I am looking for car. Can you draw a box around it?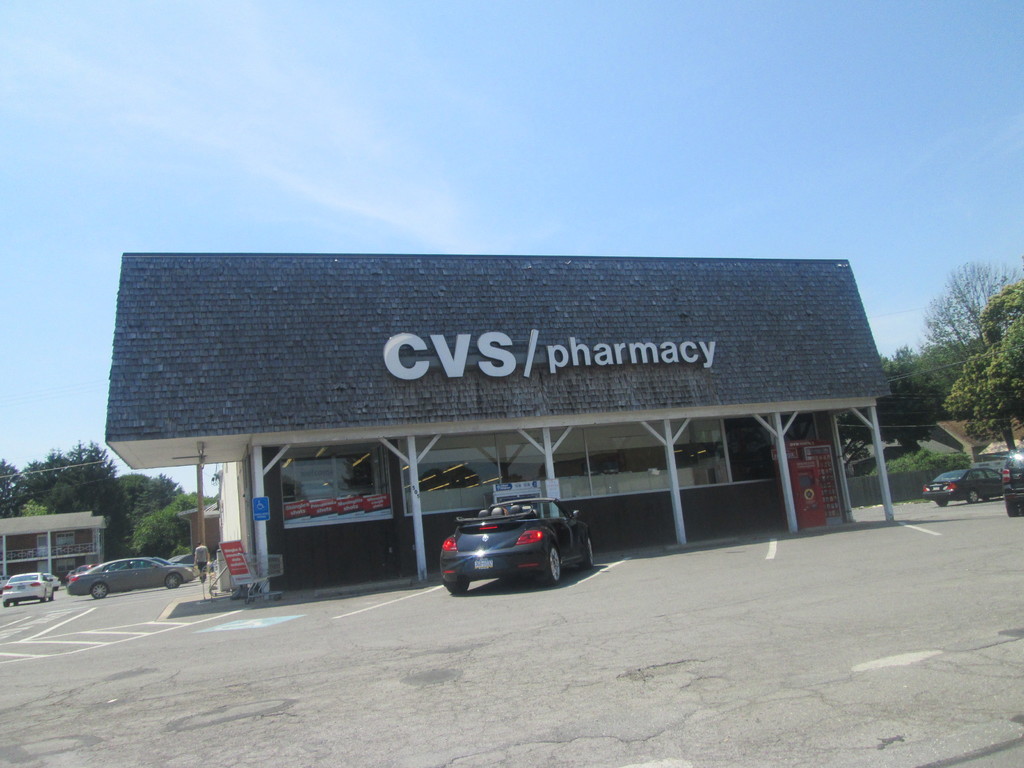
Sure, the bounding box is (left=1, top=573, right=55, bottom=602).
